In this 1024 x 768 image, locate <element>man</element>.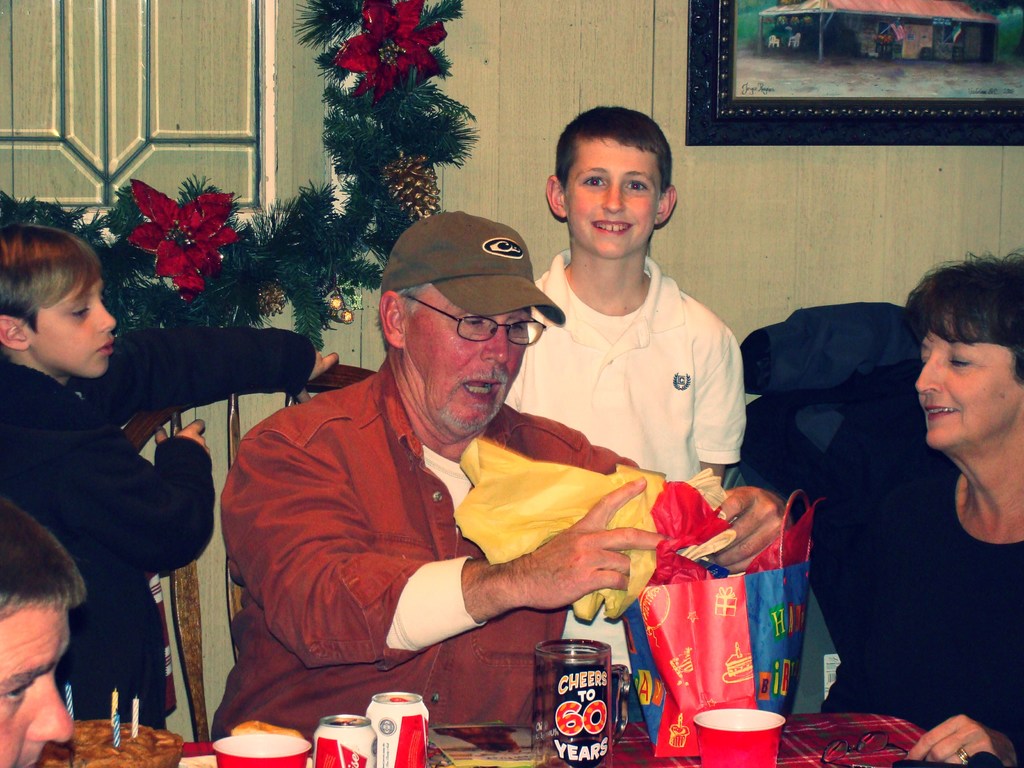
Bounding box: [0, 496, 100, 765].
